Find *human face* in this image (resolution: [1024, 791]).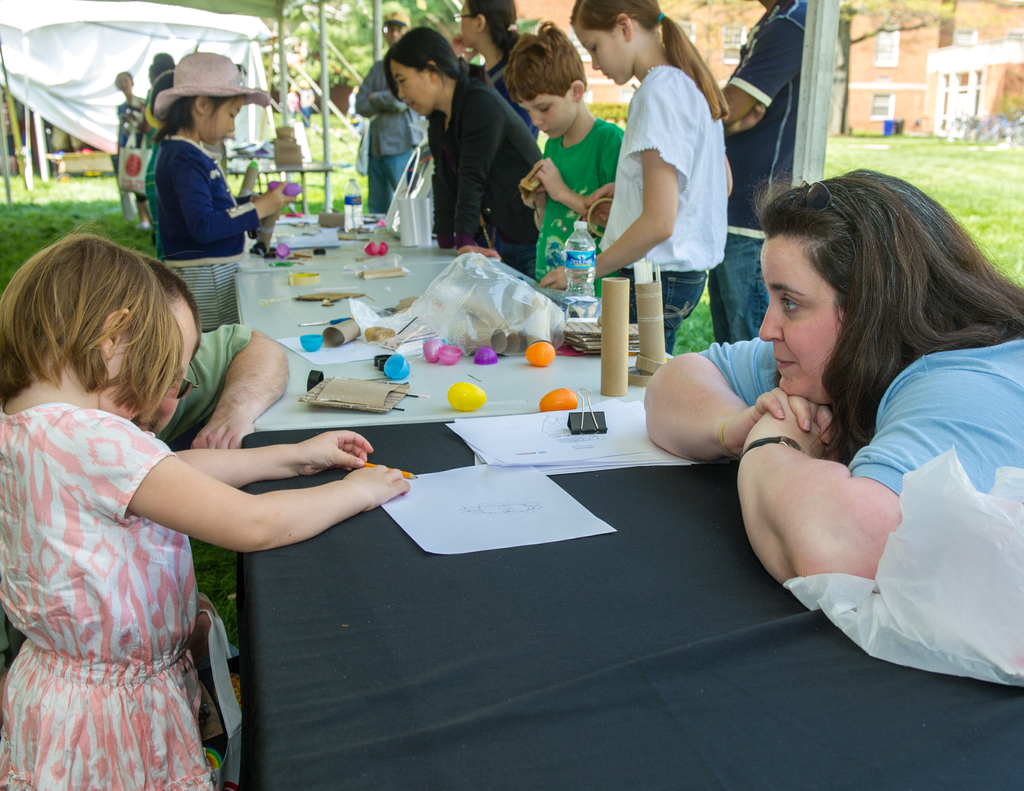
(x1=458, y1=8, x2=475, y2=47).
